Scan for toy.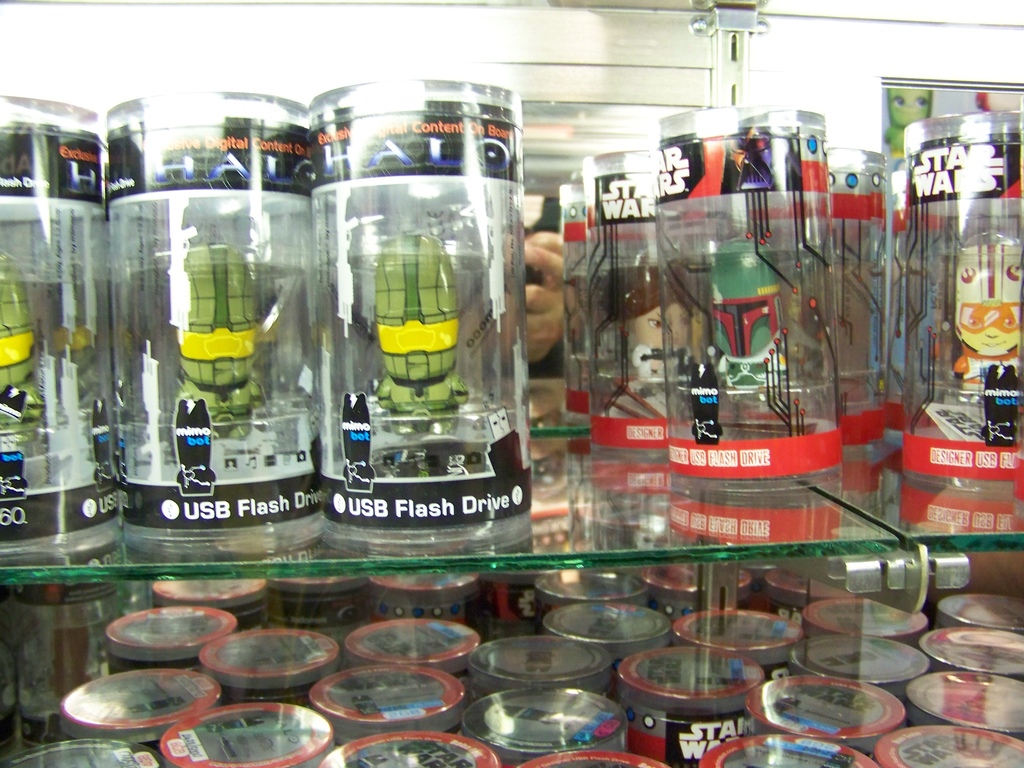
Scan result: [170, 221, 271, 431].
